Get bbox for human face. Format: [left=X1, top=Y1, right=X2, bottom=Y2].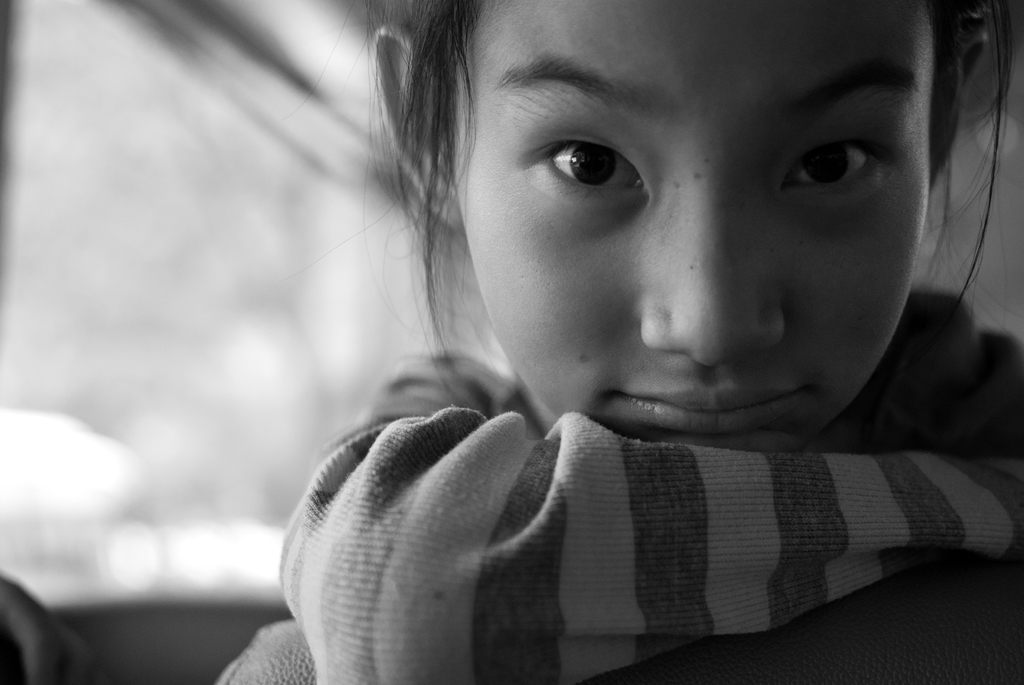
[left=451, top=0, right=932, bottom=455].
